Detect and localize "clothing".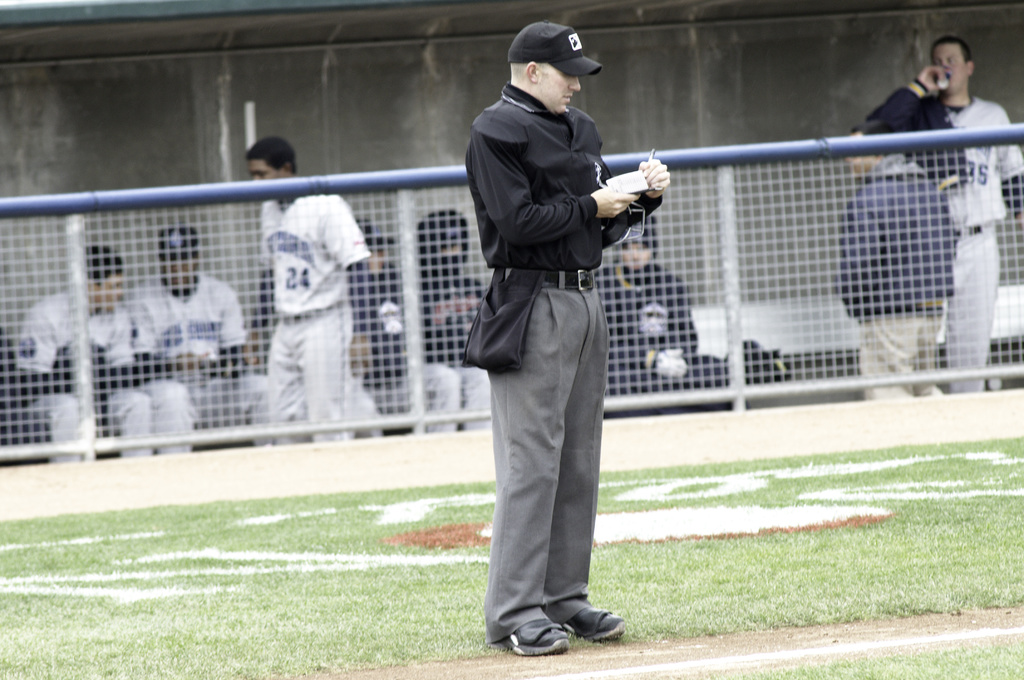
Localized at bbox=(17, 287, 157, 471).
